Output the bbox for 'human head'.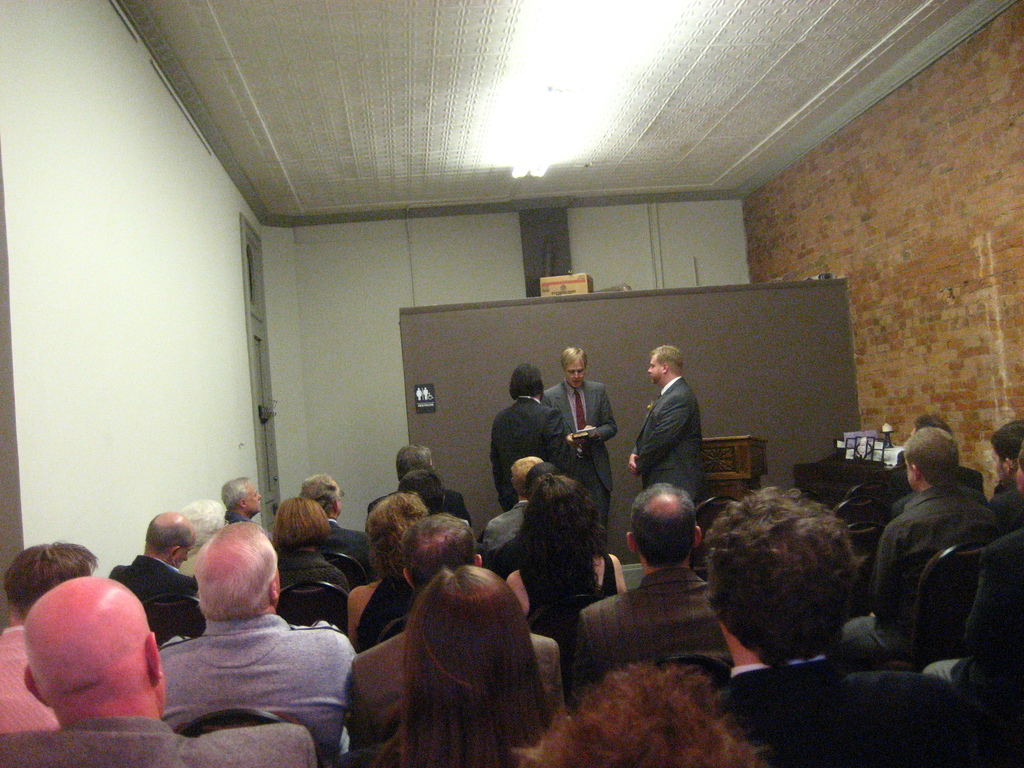
(525,678,756,767).
